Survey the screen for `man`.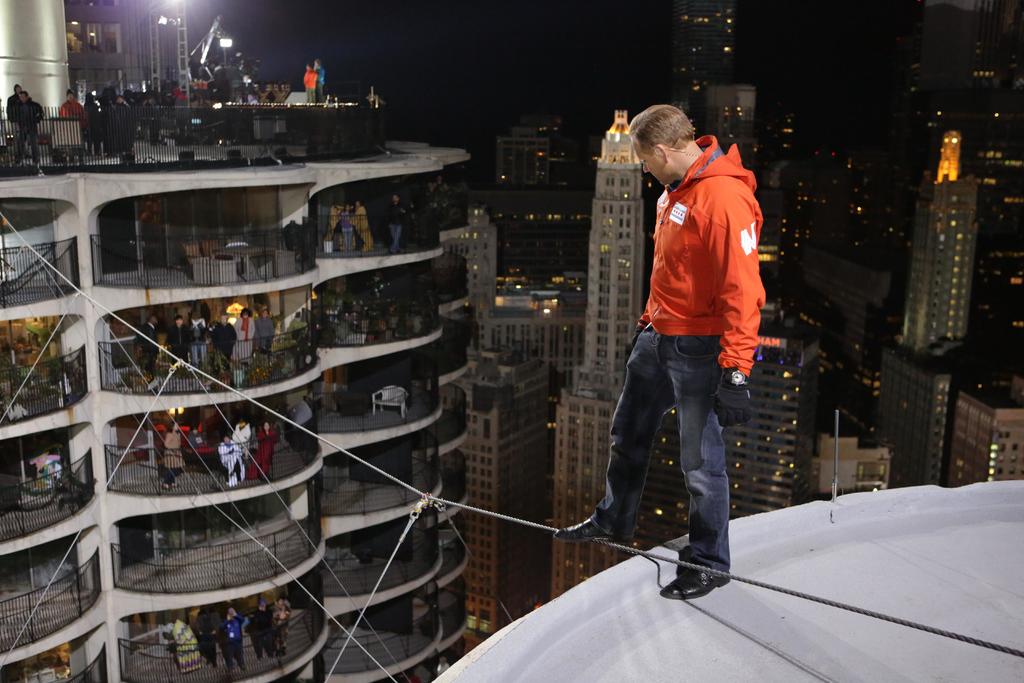
Survey found: BBox(130, 315, 156, 378).
